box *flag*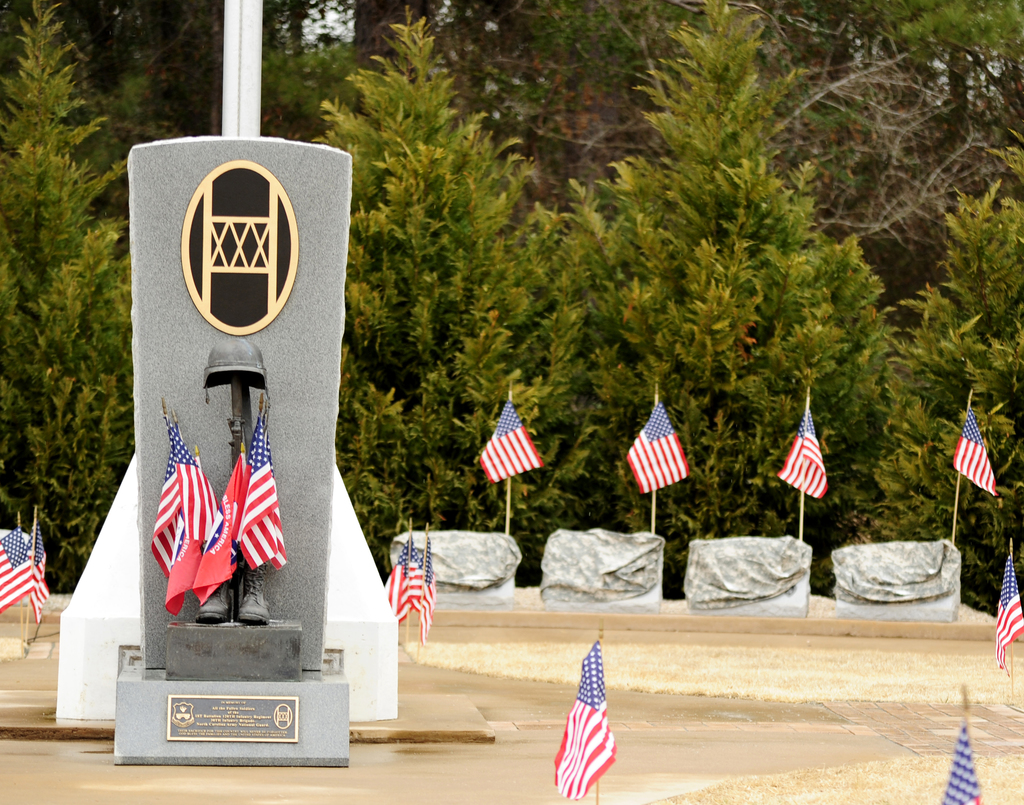
bbox=(238, 394, 287, 566)
